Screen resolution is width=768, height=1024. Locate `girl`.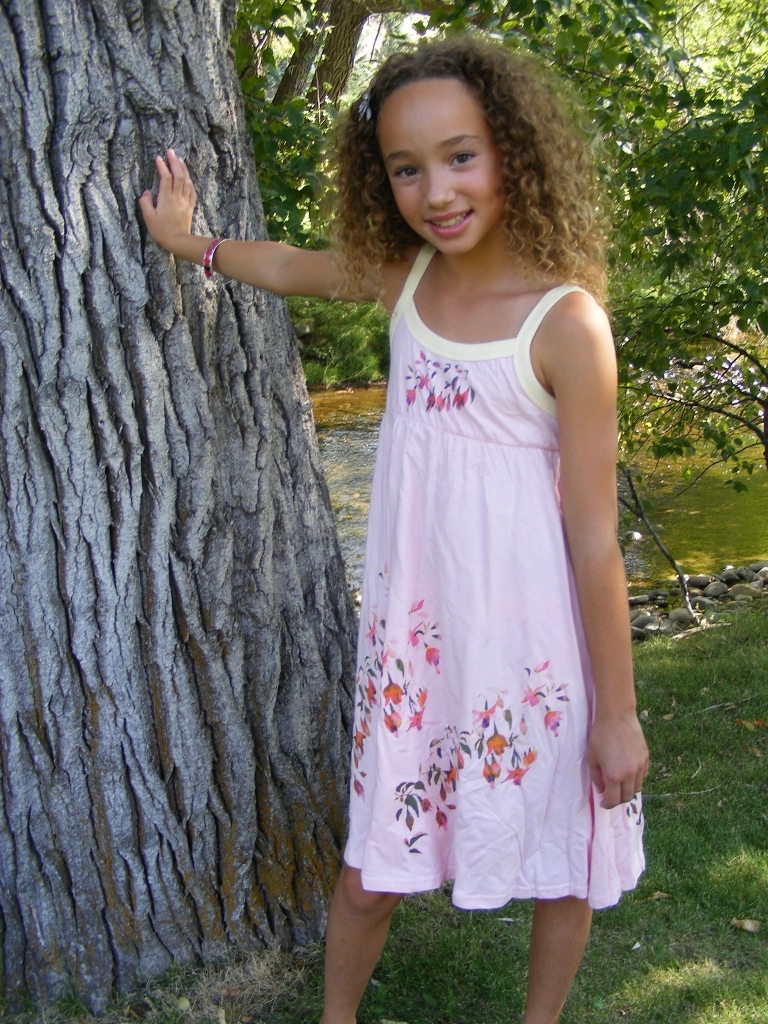
(140,33,644,1023).
